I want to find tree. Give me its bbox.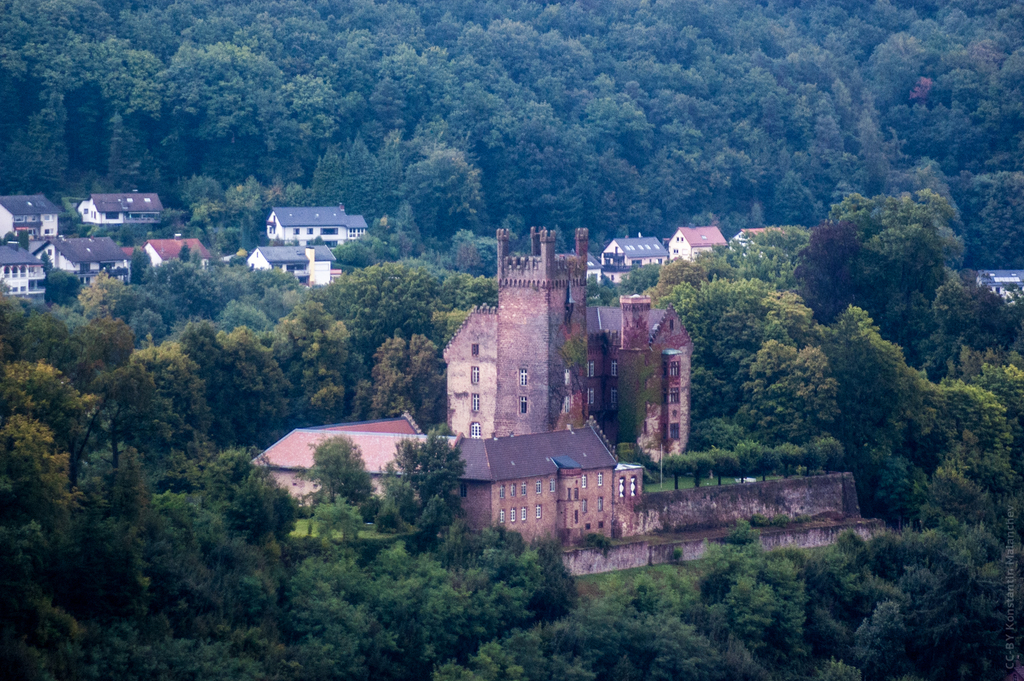
[404, 337, 448, 416].
